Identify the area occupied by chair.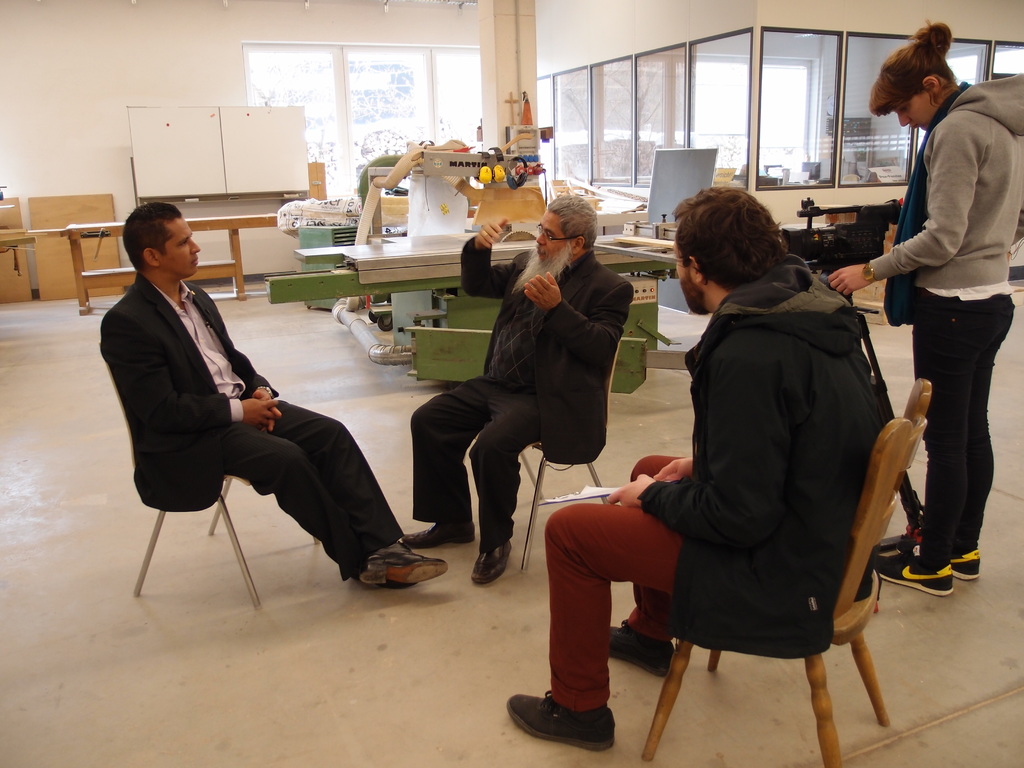
Area: pyautogui.locateOnScreen(639, 377, 936, 767).
